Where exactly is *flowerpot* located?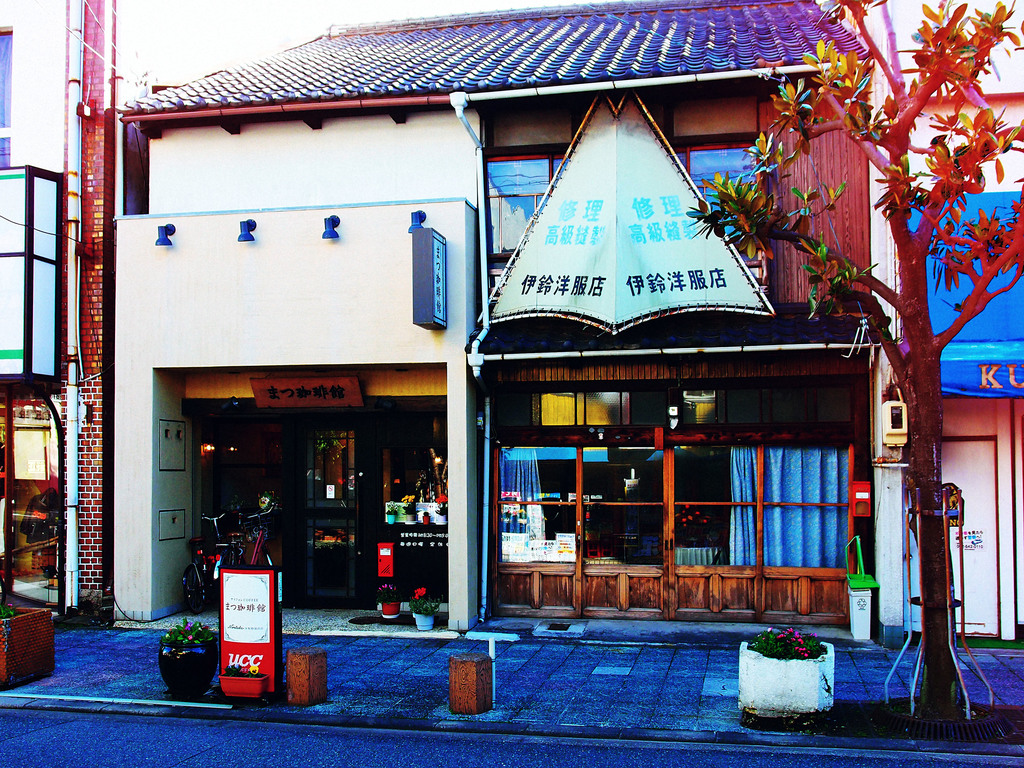
Its bounding box is 161/654/220/696.
